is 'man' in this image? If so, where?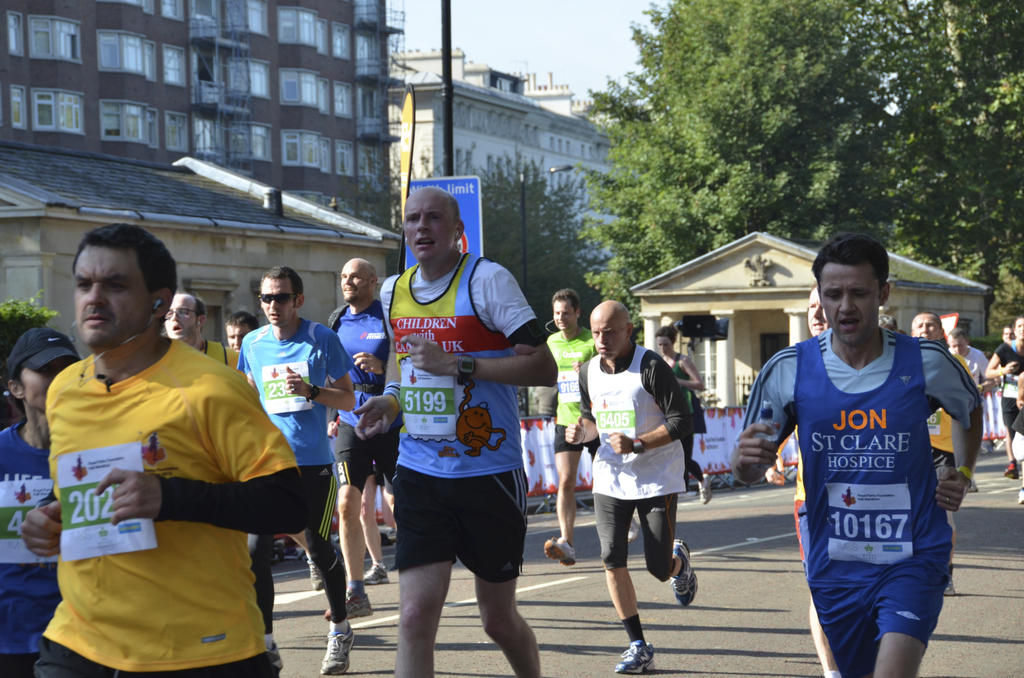
Yes, at (159,292,248,379).
